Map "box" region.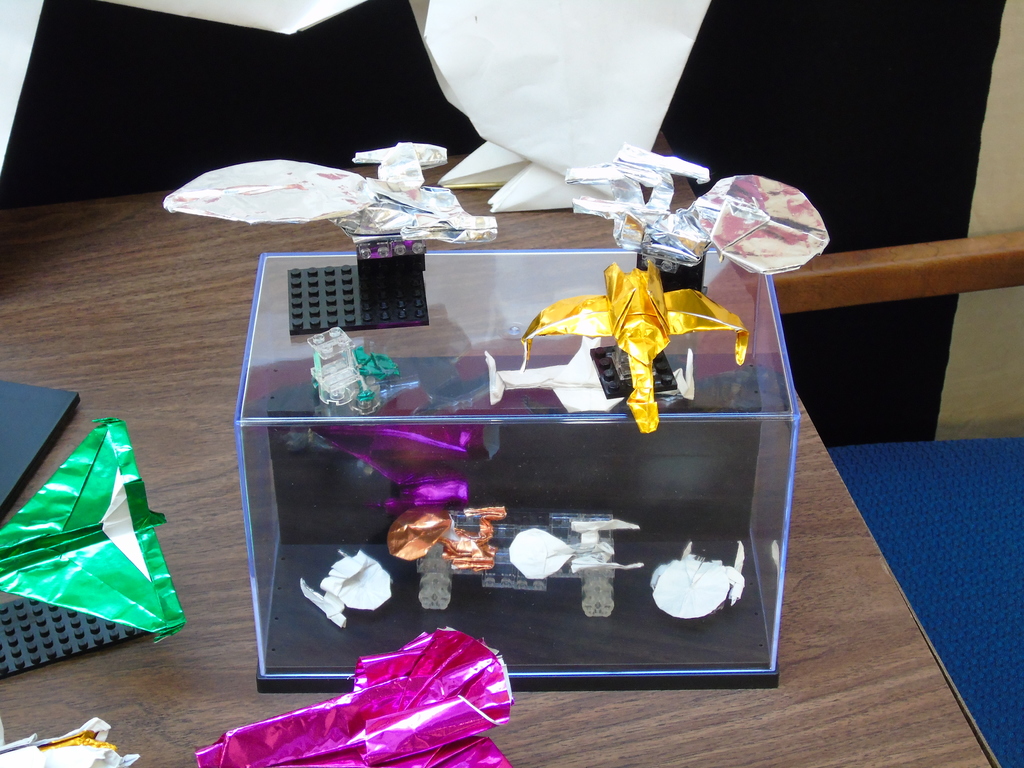
Mapped to <box>235,252,802,695</box>.
